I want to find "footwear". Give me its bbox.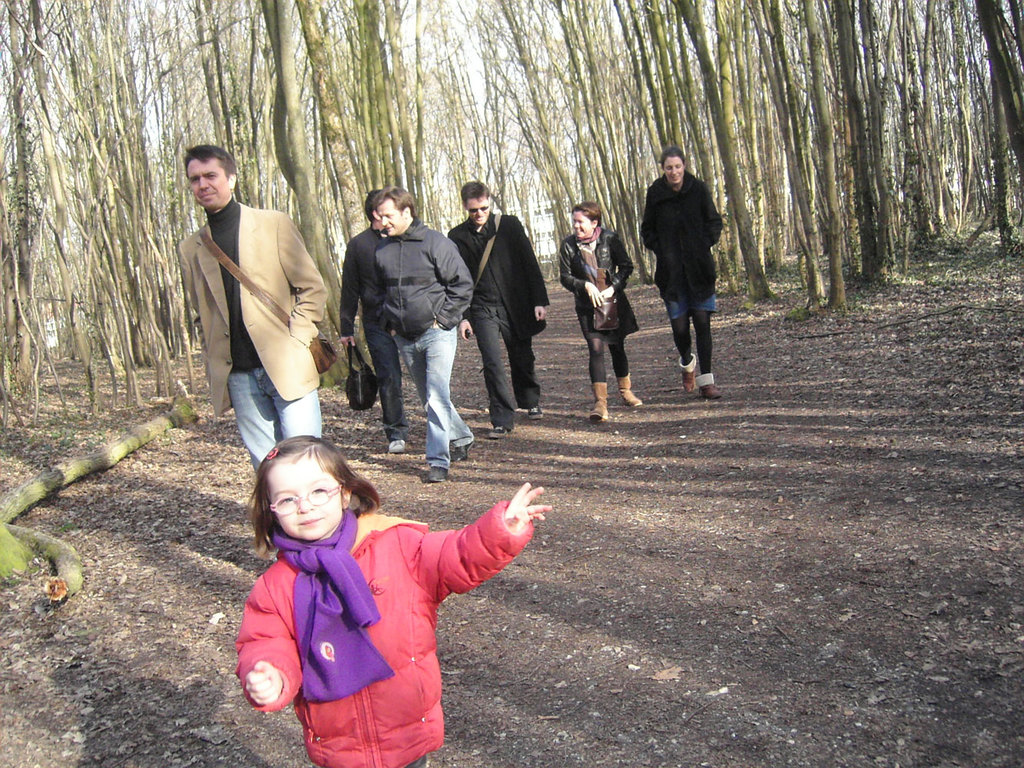
[x1=429, y1=449, x2=453, y2=482].
